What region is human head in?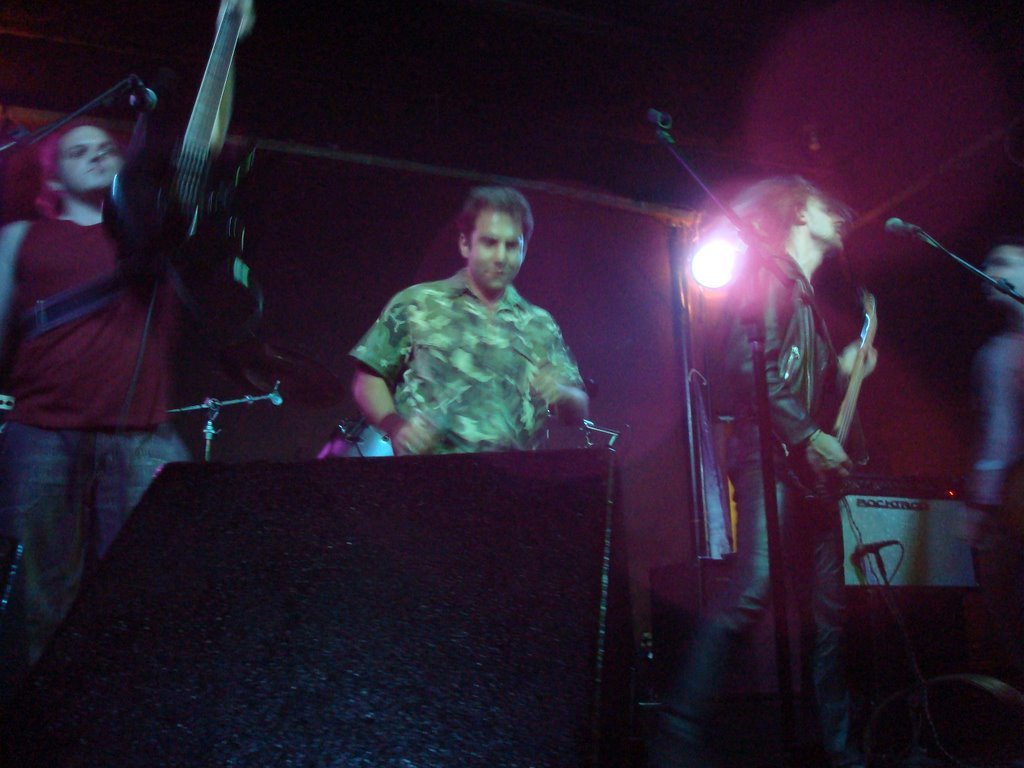
region(440, 181, 537, 287).
